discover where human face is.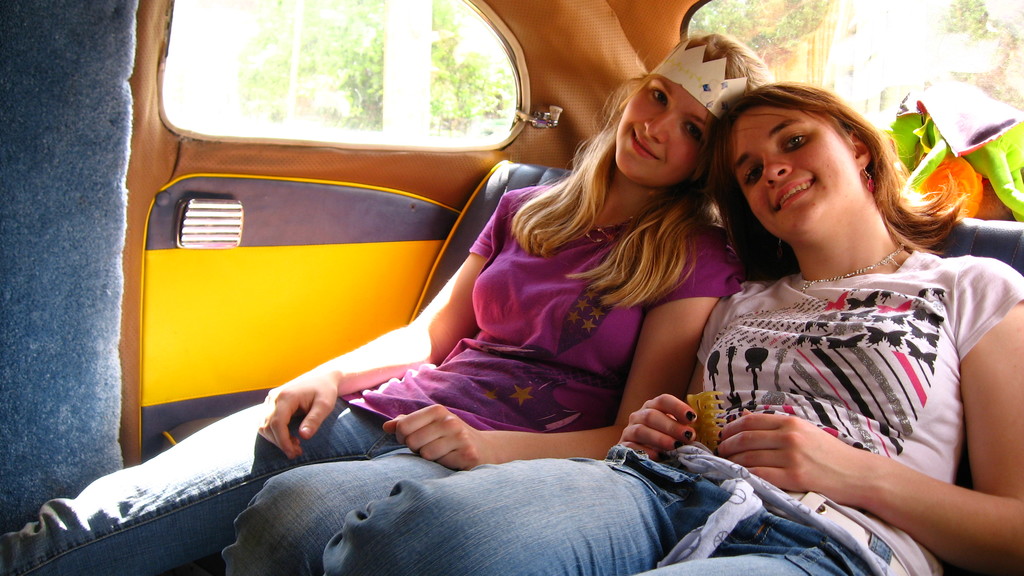
Discovered at pyautogui.locateOnScreen(724, 101, 856, 243).
